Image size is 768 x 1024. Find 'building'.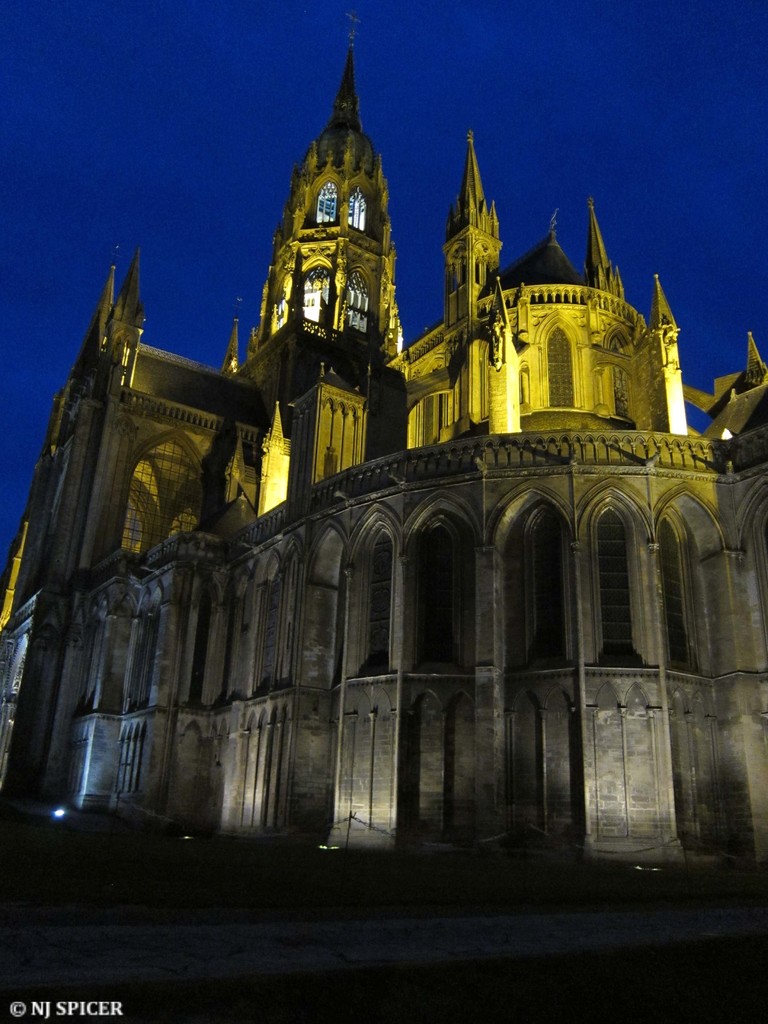
Rect(0, 42, 767, 879).
